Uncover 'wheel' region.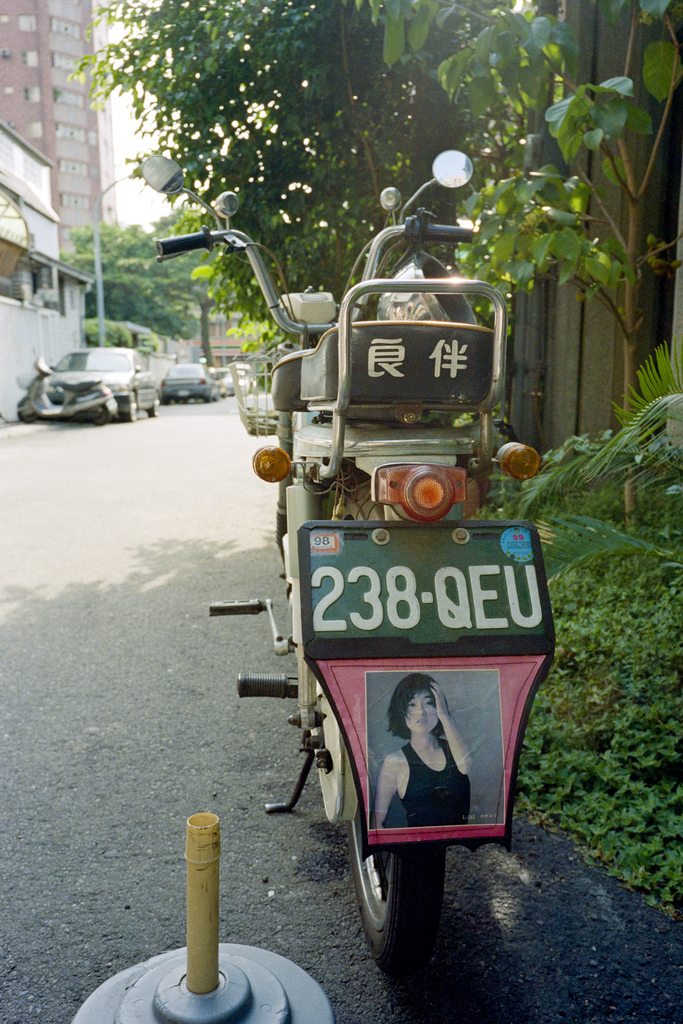
Uncovered: [160, 397, 171, 406].
